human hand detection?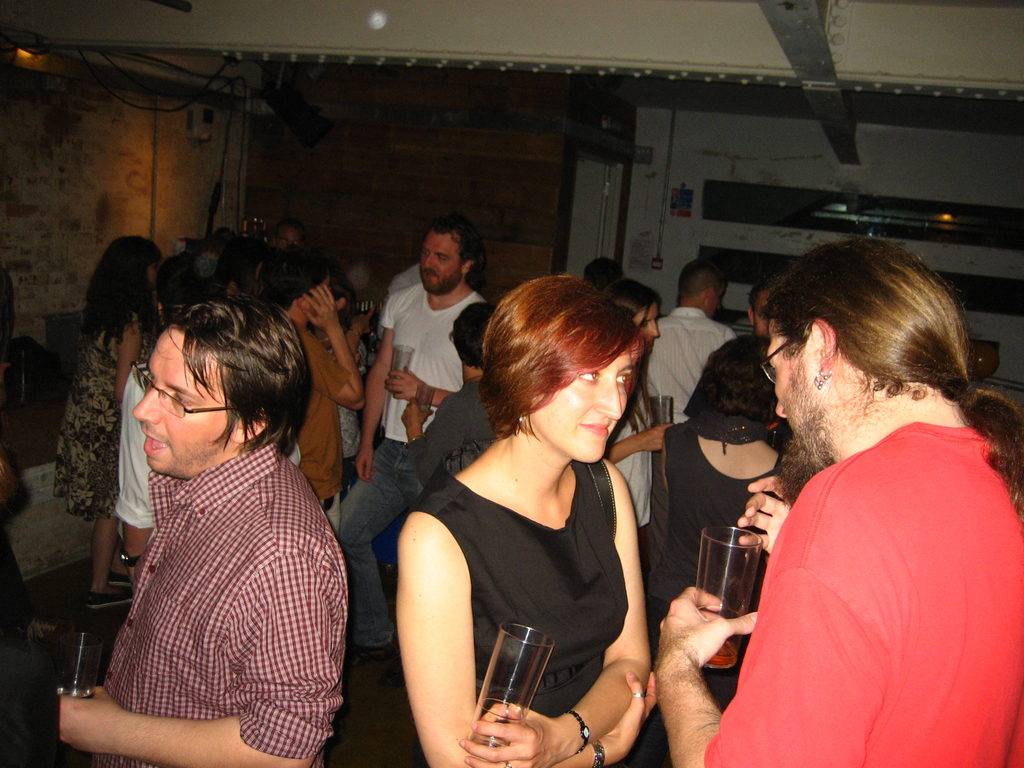
locate(733, 471, 798, 559)
